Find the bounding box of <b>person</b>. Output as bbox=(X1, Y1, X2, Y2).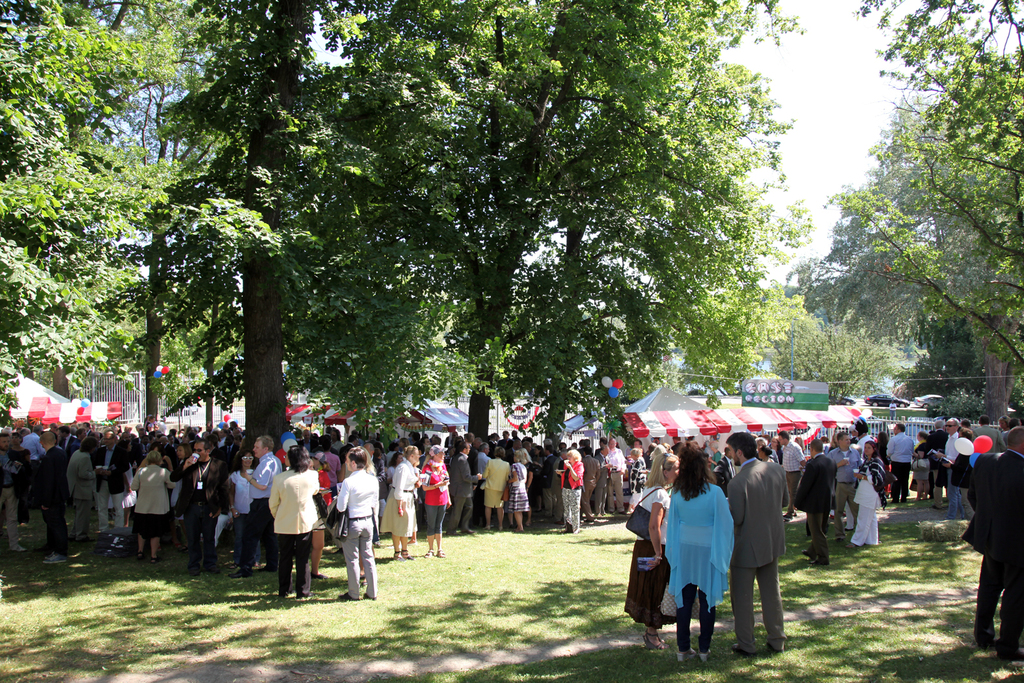
bbox=(580, 448, 600, 523).
